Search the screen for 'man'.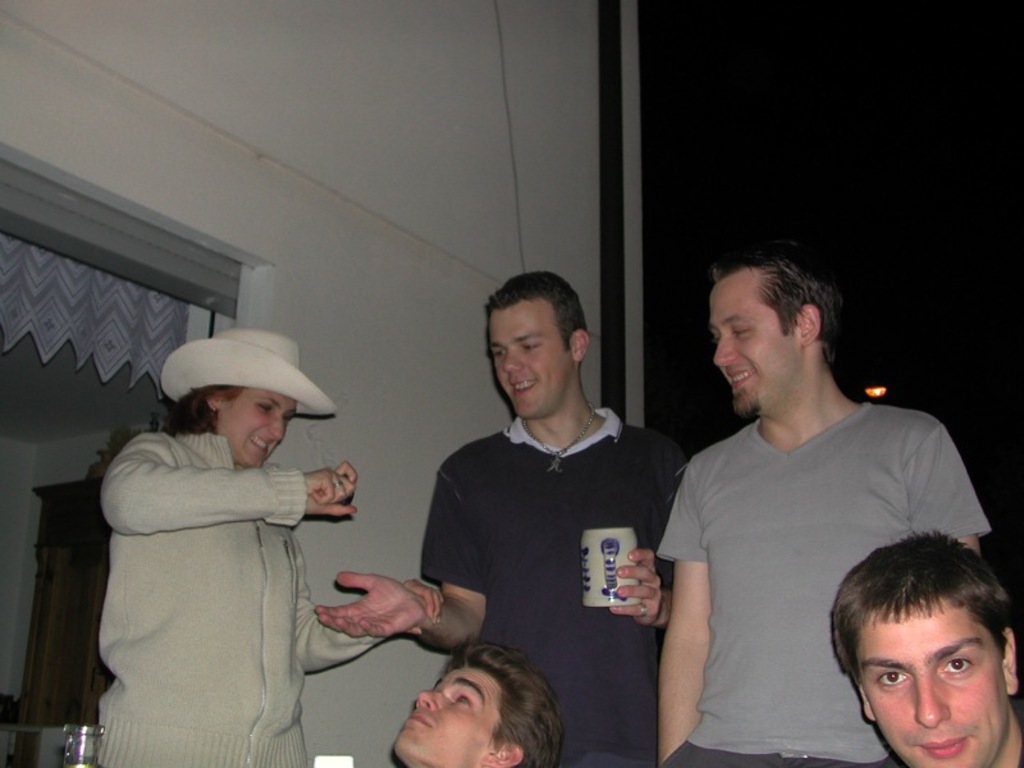
Found at rect(628, 236, 970, 767).
